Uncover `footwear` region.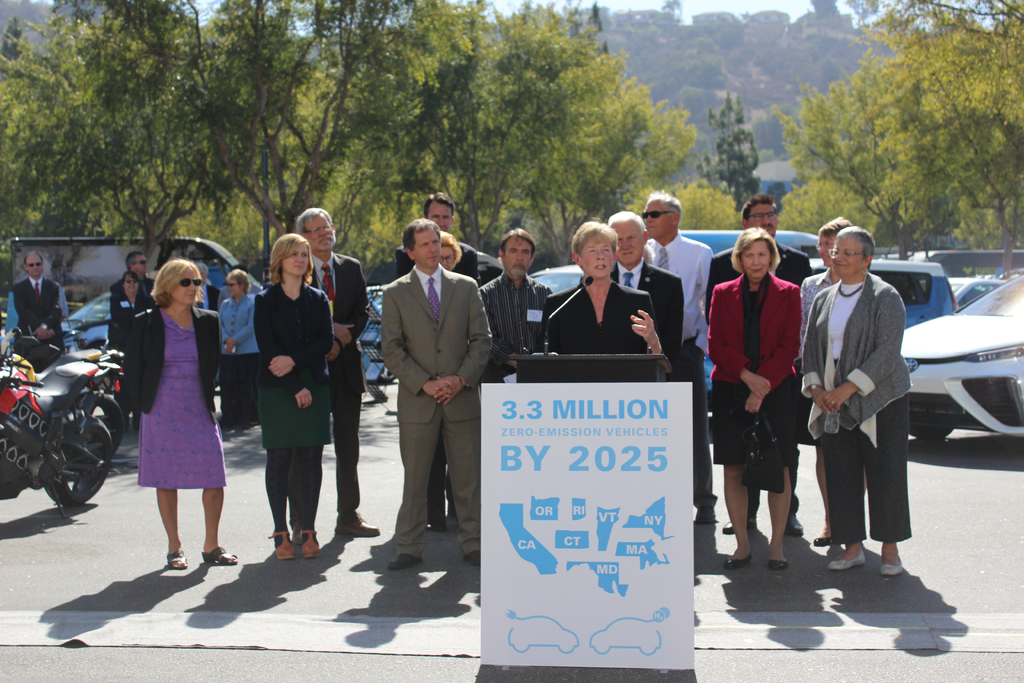
Uncovered: [387, 542, 423, 572].
